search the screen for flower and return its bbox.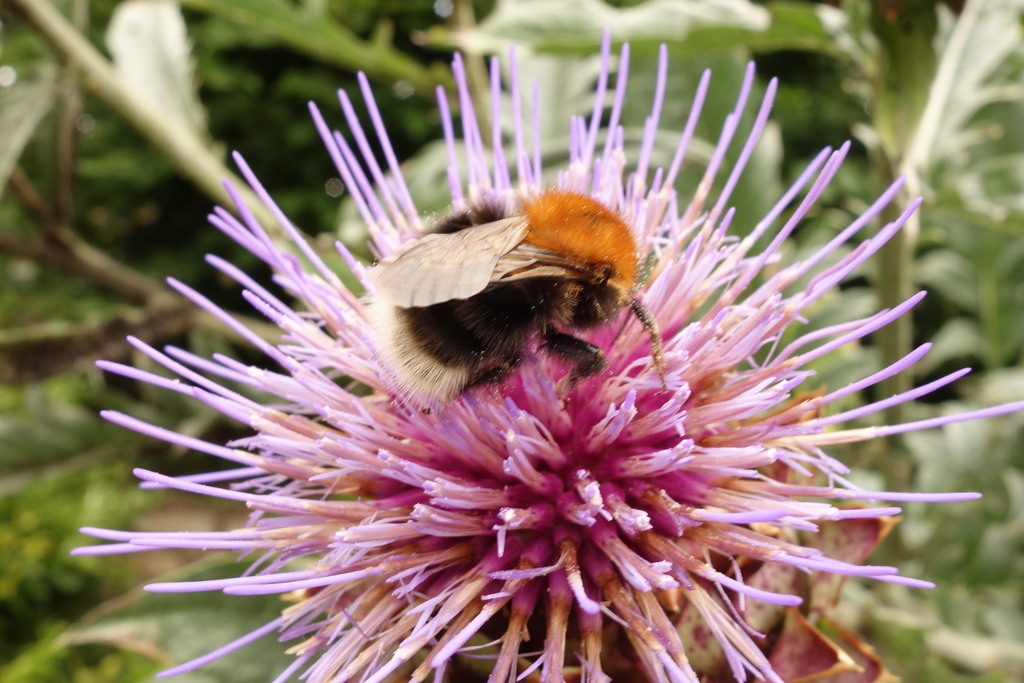
Found: <region>57, 42, 1023, 682</region>.
